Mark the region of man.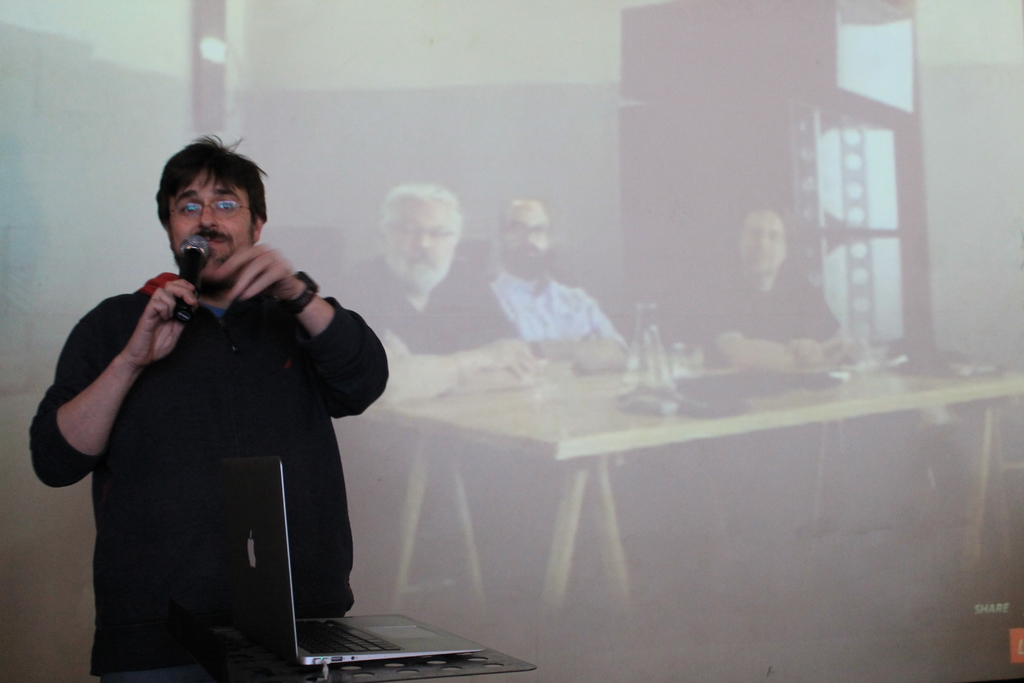
Region: [488, 198, 630, 370].
